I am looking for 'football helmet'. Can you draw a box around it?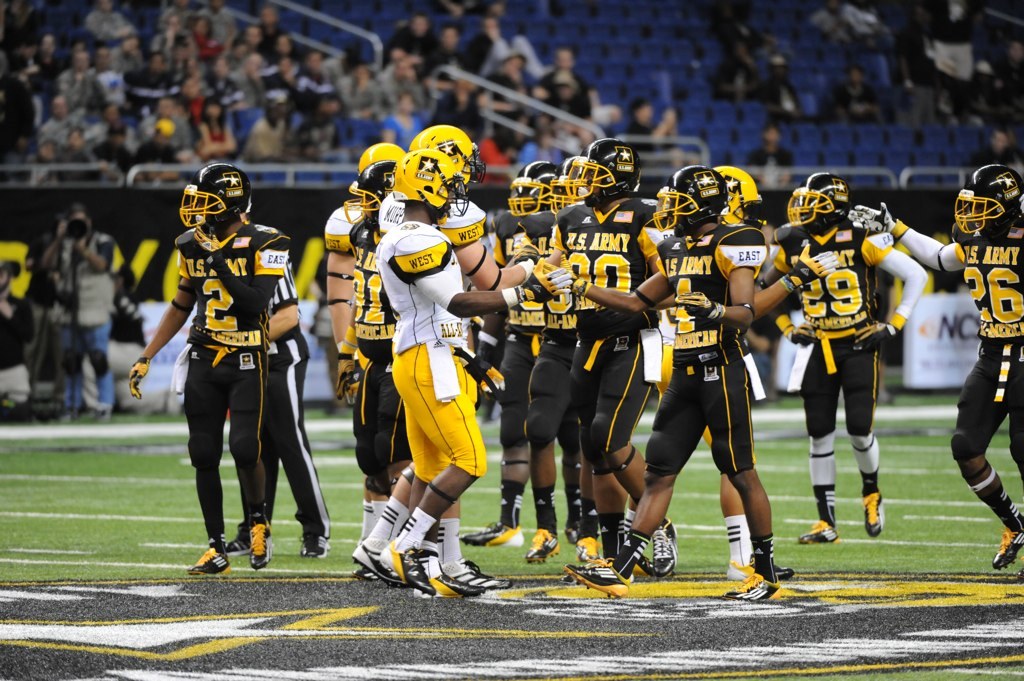
Sure, the bounding box is bbox=[652, 164, 733, 233].
